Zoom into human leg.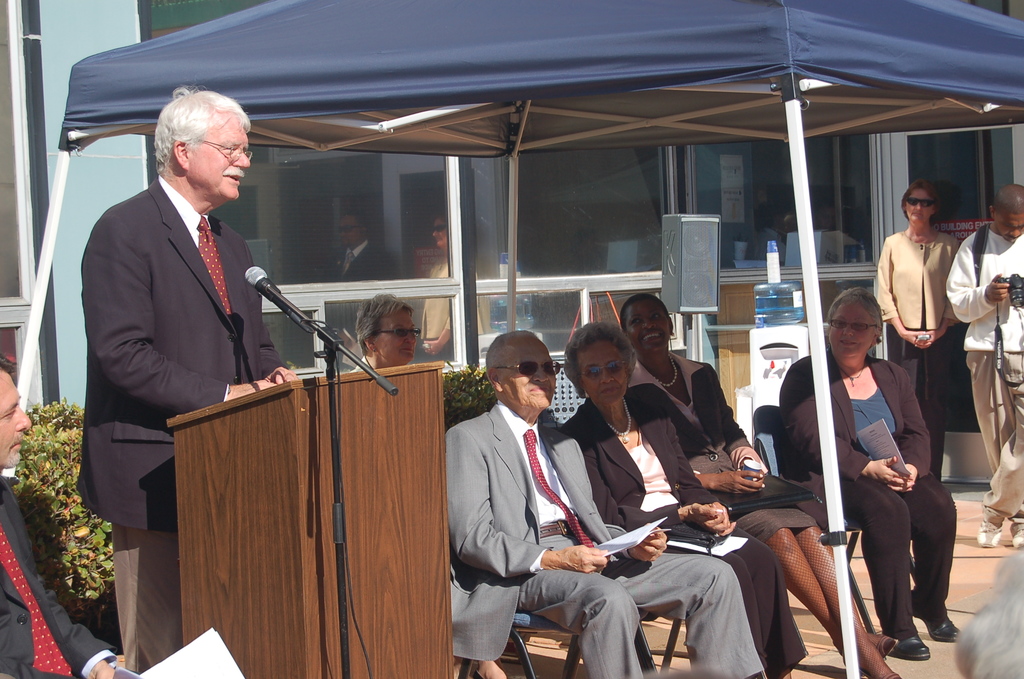
Zoom target: detection(888, 327, 920, 391).
